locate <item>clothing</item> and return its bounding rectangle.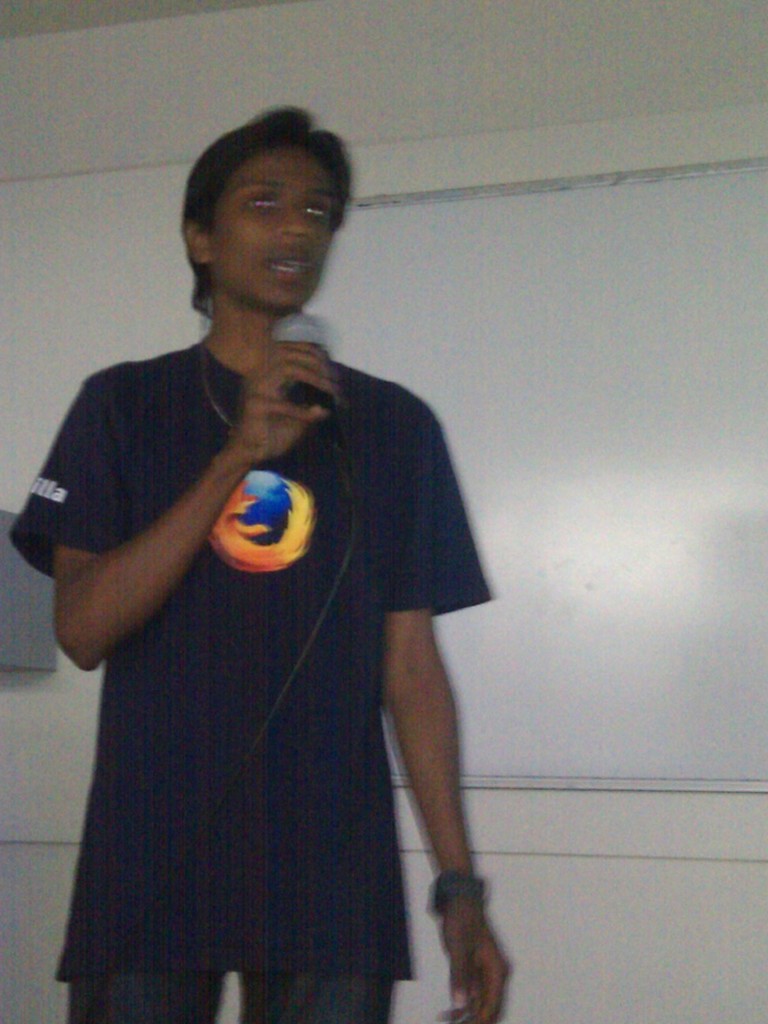
left=8, top=332, right=497, bottom=1020.
